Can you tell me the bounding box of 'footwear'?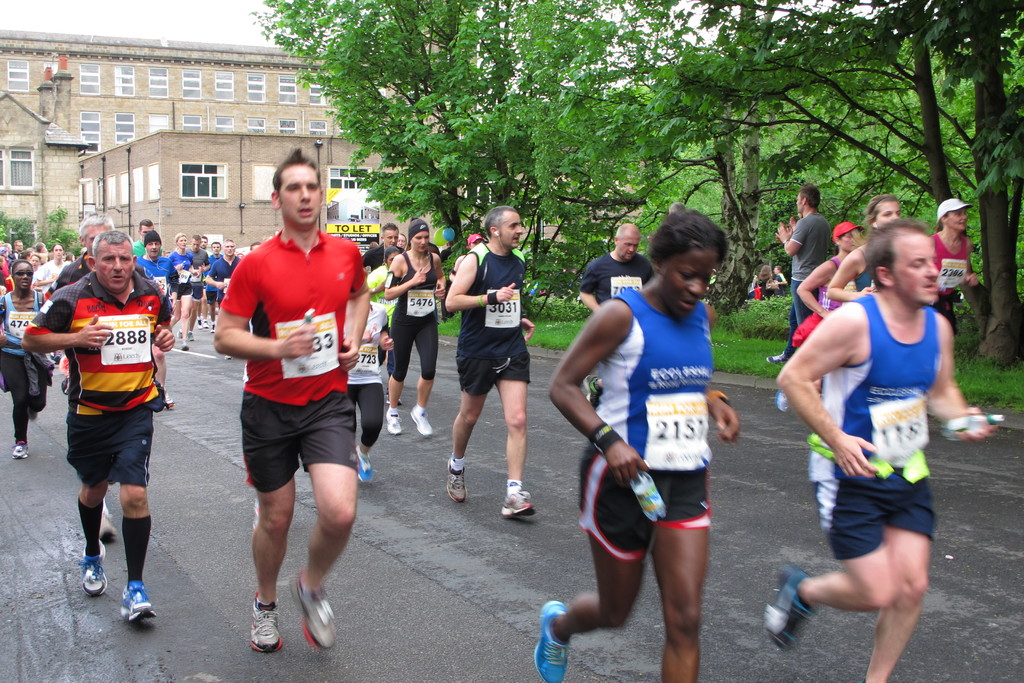
locate(380, 407, 400, 437).
